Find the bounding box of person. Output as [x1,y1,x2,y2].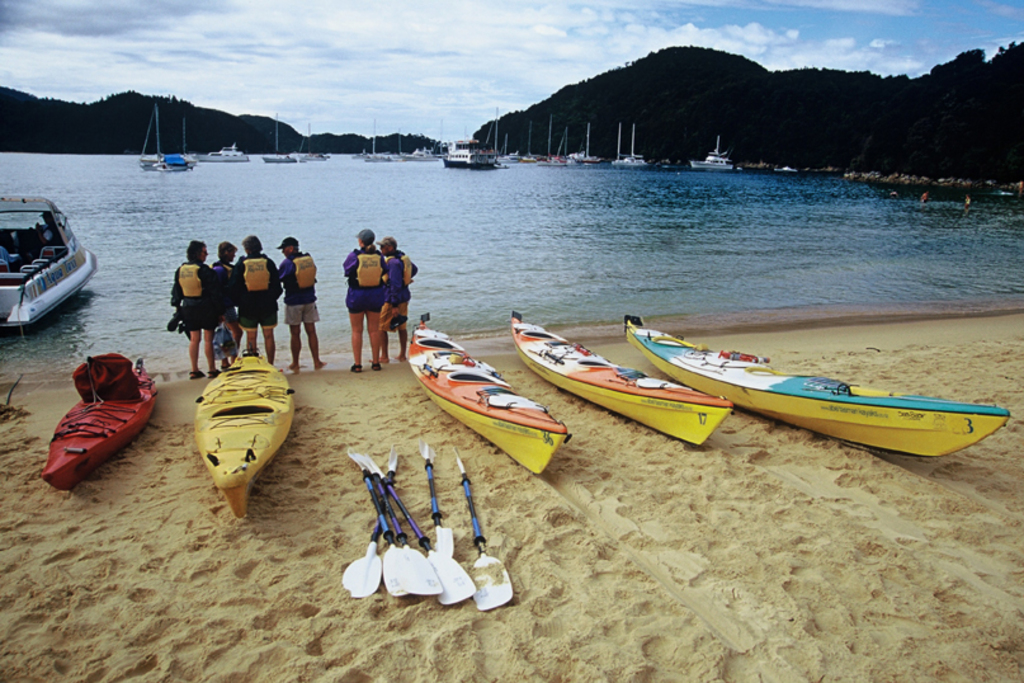
[279,232,324,366].
